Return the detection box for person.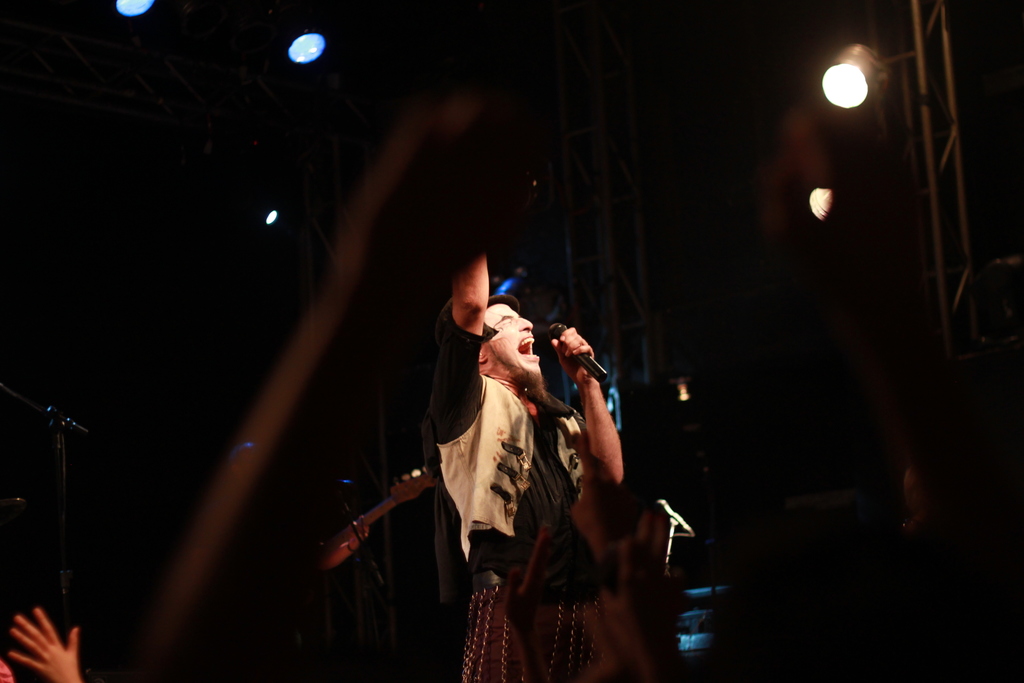
(389,254,628,664).
